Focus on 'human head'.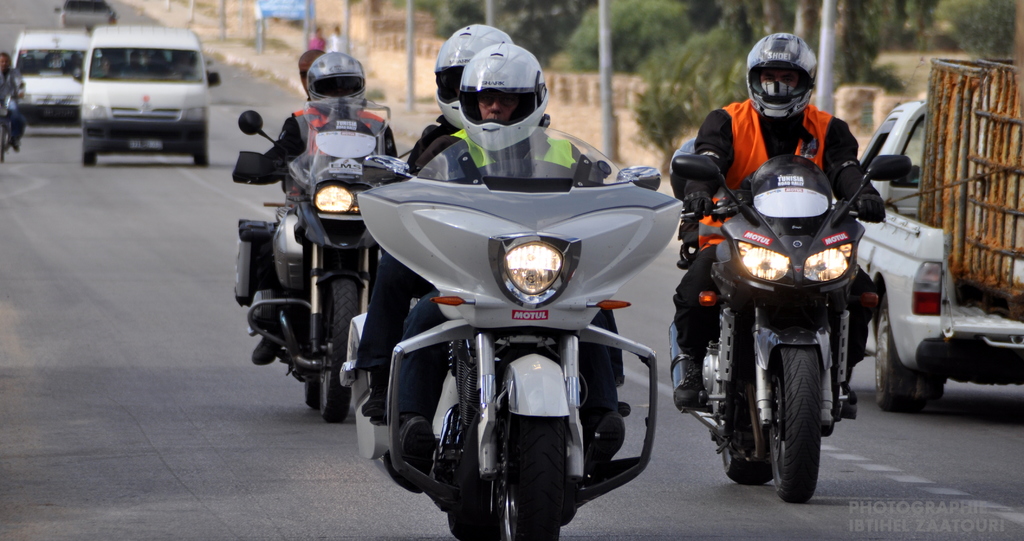
Focused at {"x1": 458, "y1": 41, "x2": 552, "y2": 168}.
